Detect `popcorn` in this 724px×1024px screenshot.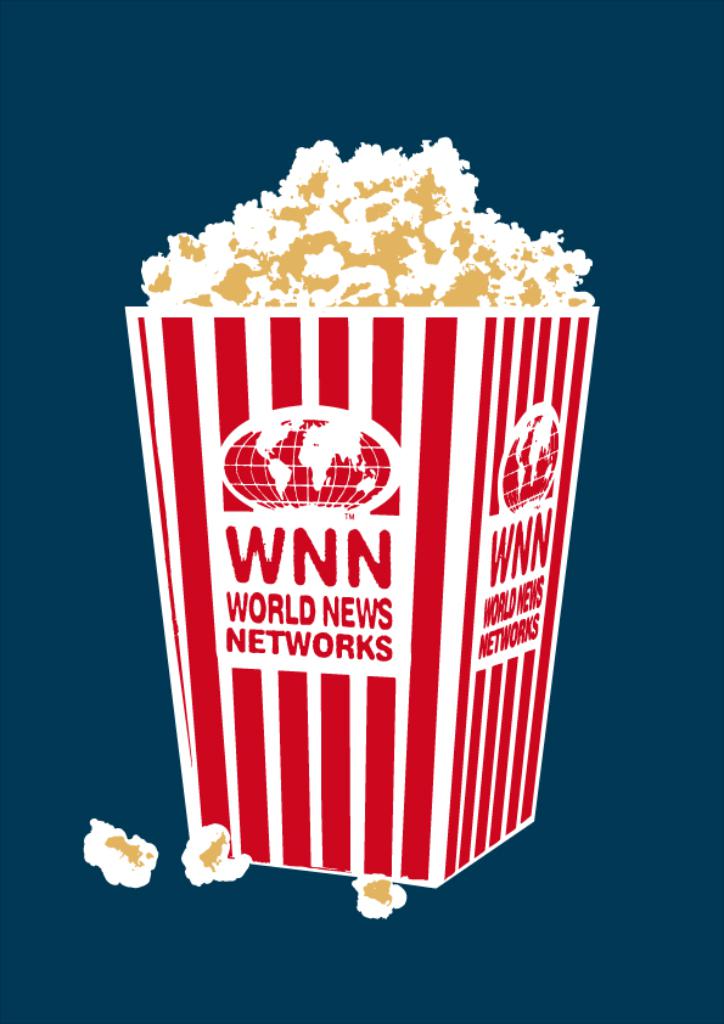
Detection: Rect(84, 814, 163, 891).
